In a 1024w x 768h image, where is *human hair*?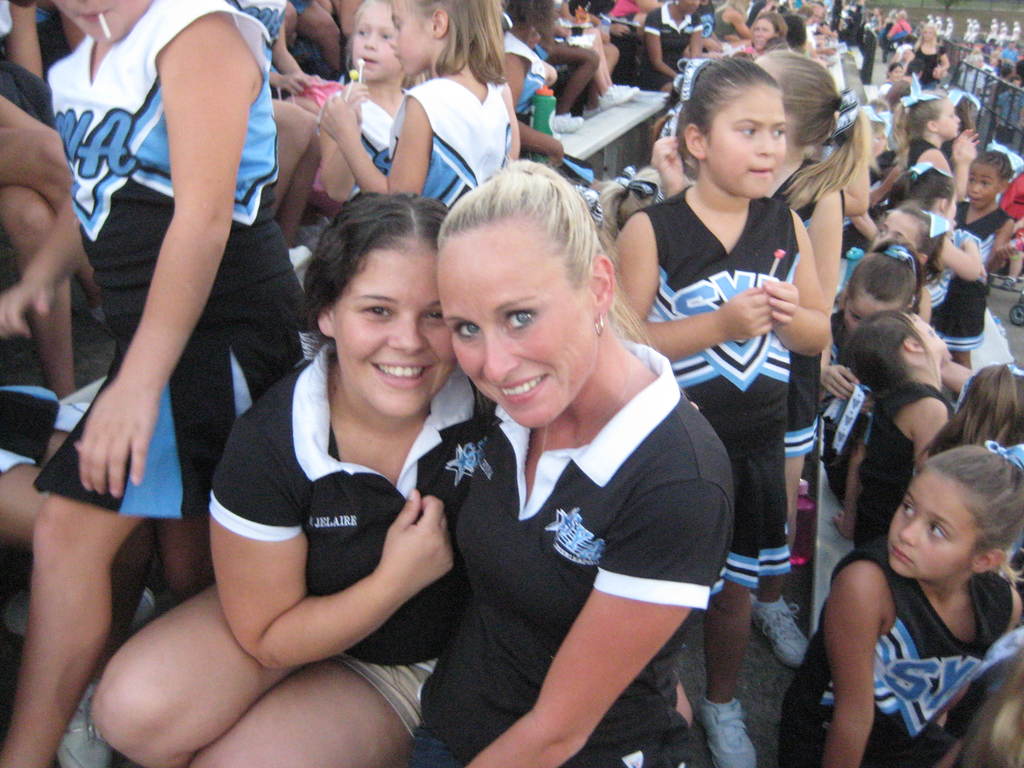
{"left": 980, "top": 150, "right": 1014, "bottom": 179}.
